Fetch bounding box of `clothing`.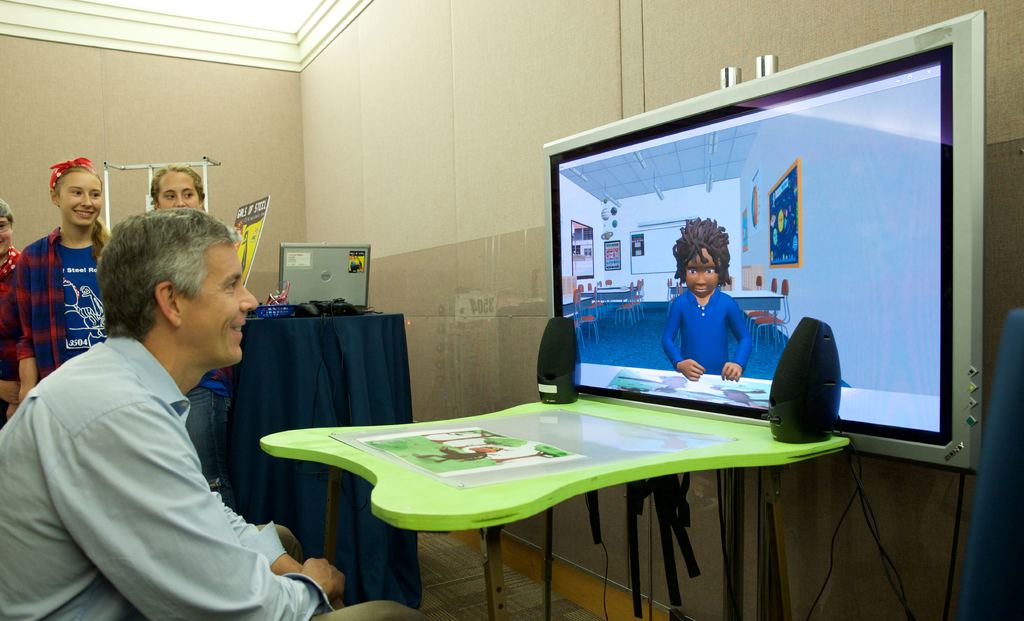
Bbox: region(14, 204, 104, 383).
